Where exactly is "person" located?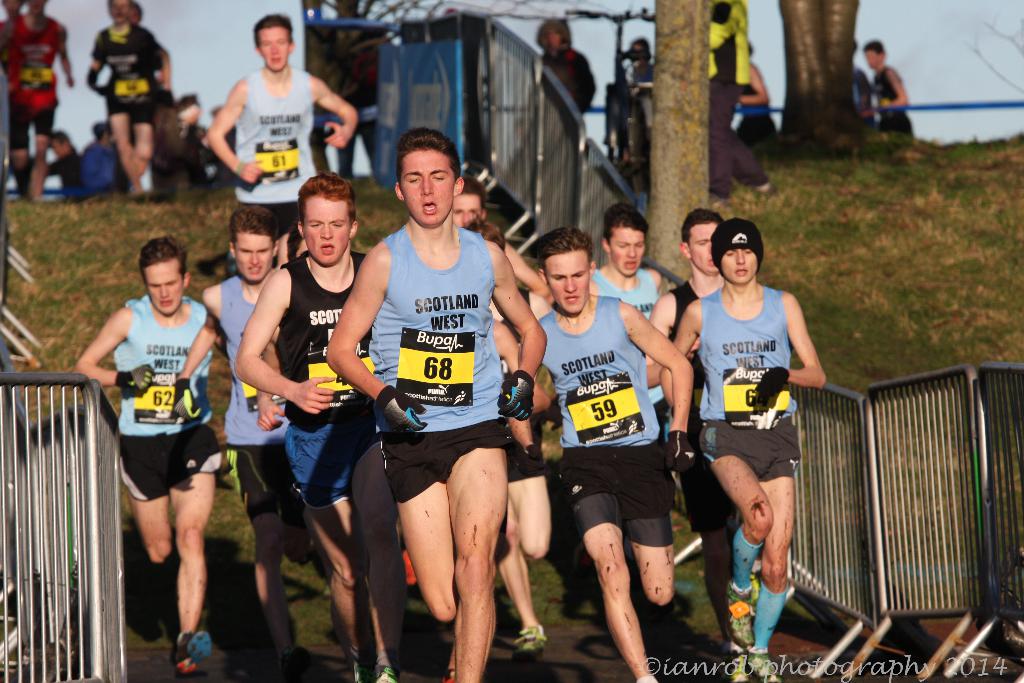
Its bounding box is [698, 0, 769, 201].
